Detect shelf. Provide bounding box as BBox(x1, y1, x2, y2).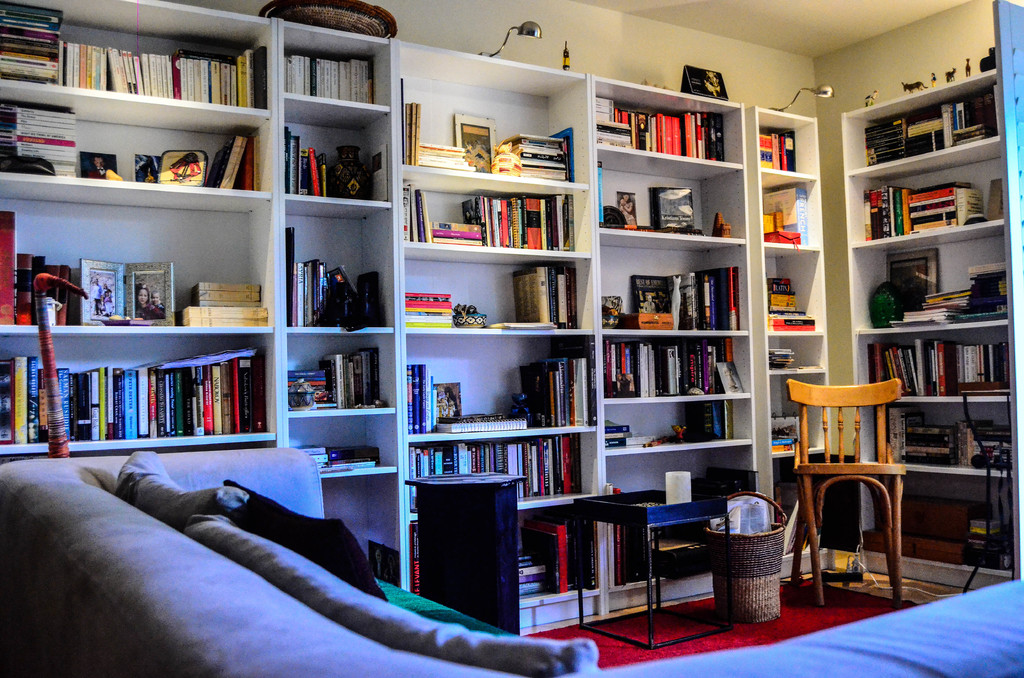
BBox(394, 172, 596, 256).
